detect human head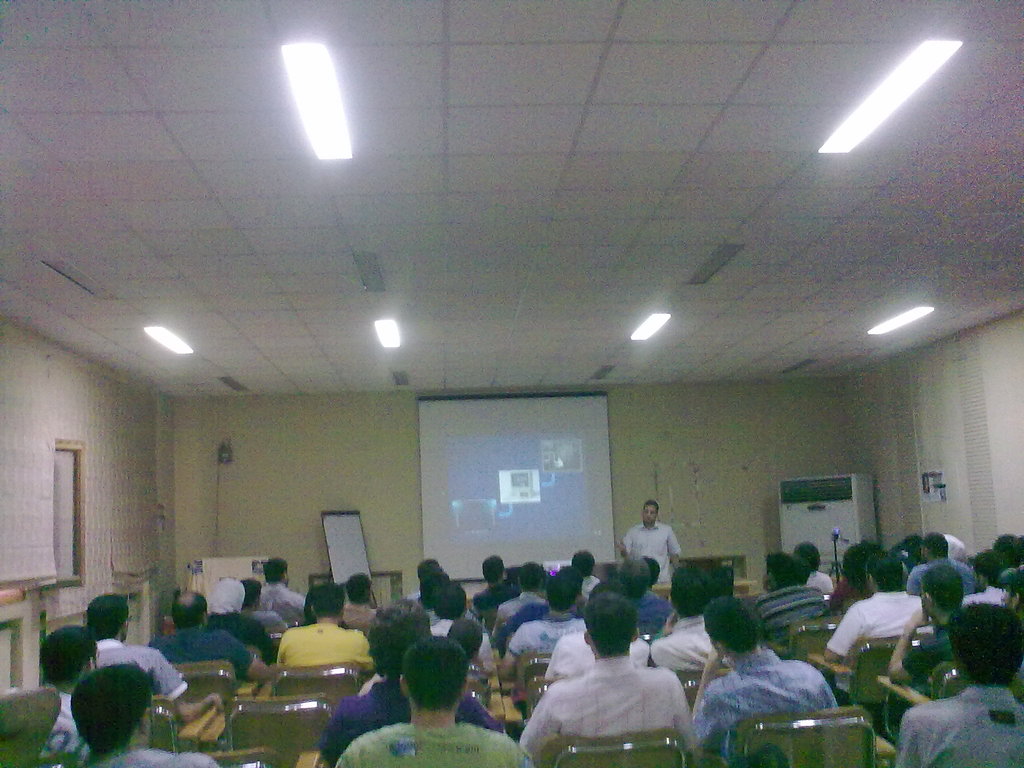
[left=950, top=602, right=1023, bottom=687]
